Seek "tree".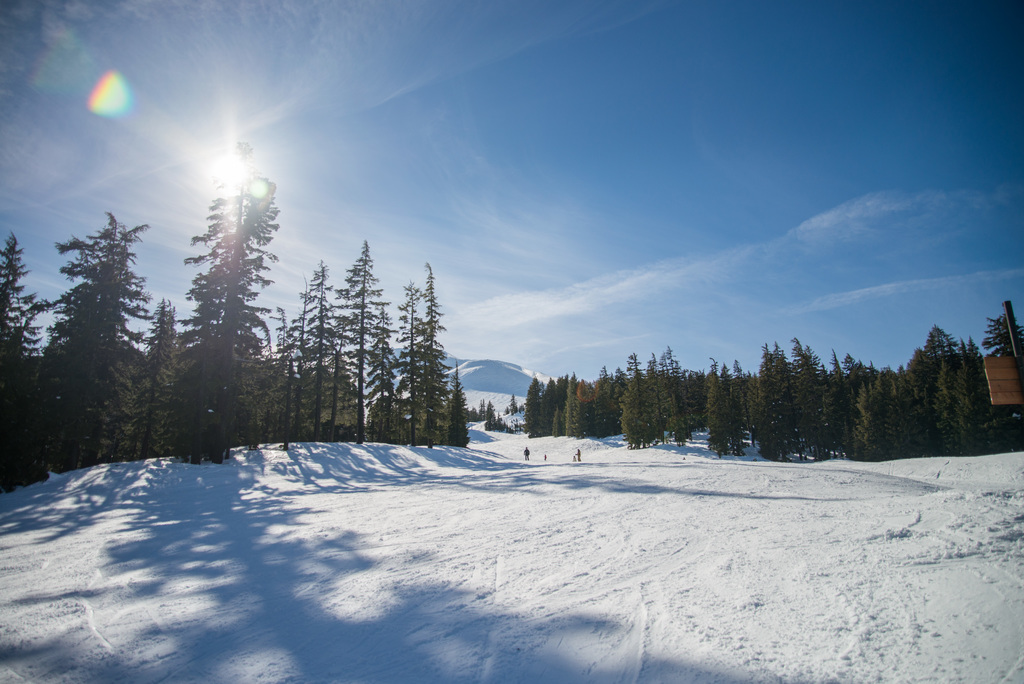
(165,115,280,444).
